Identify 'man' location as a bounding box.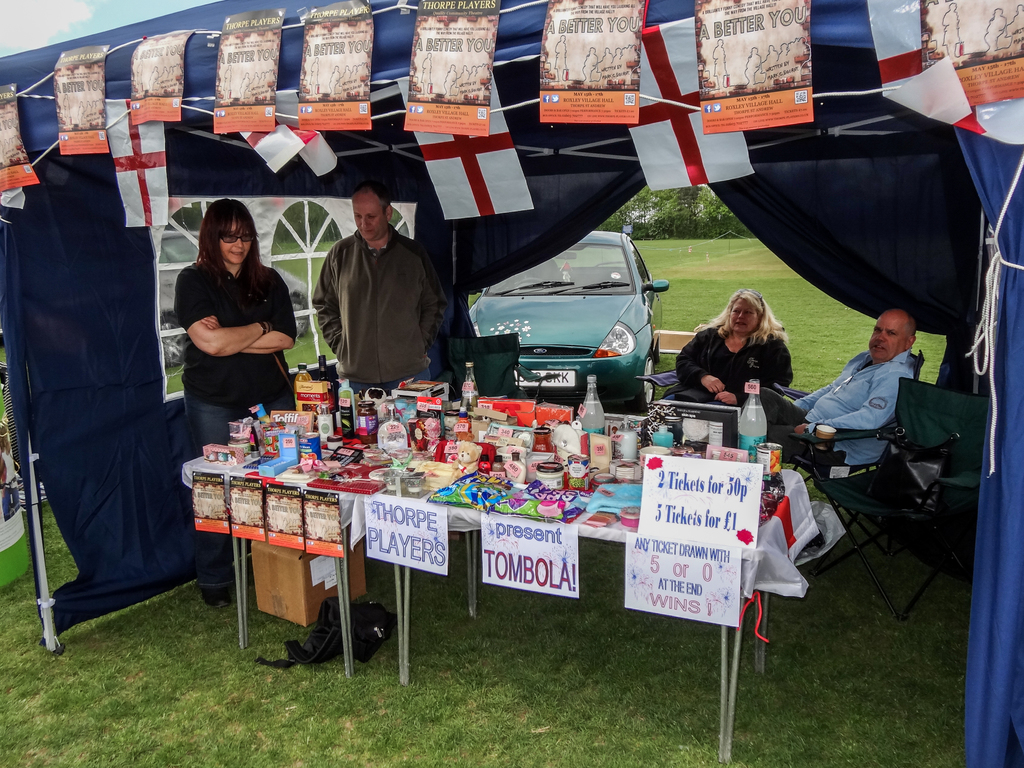
BBox(744, 309, 920, 492).
